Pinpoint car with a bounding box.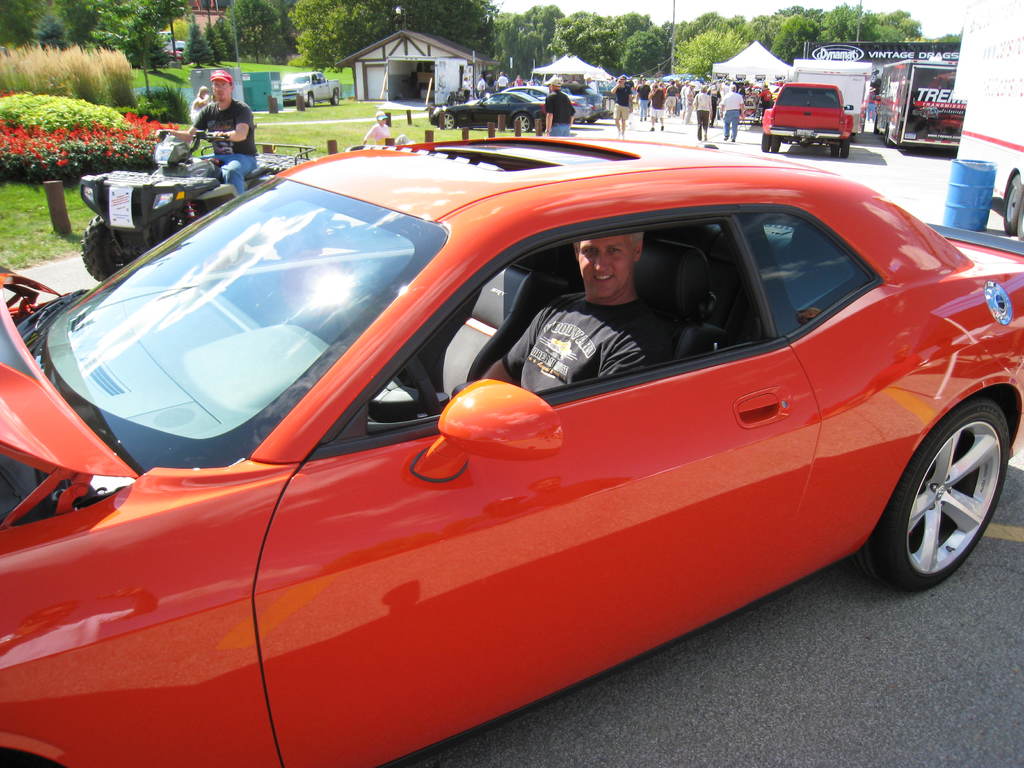
x1=0 y1=135 x2=1023 y2=767.
